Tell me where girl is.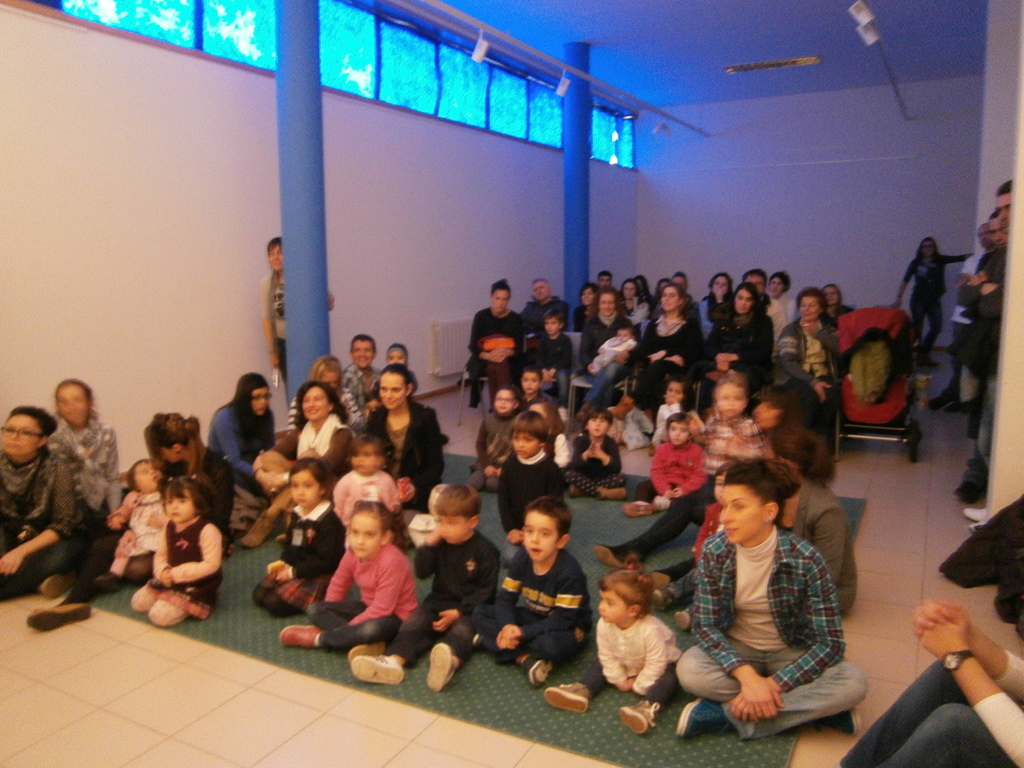
girl is at [x1=331, y1=431, x2=416, y2=550].
